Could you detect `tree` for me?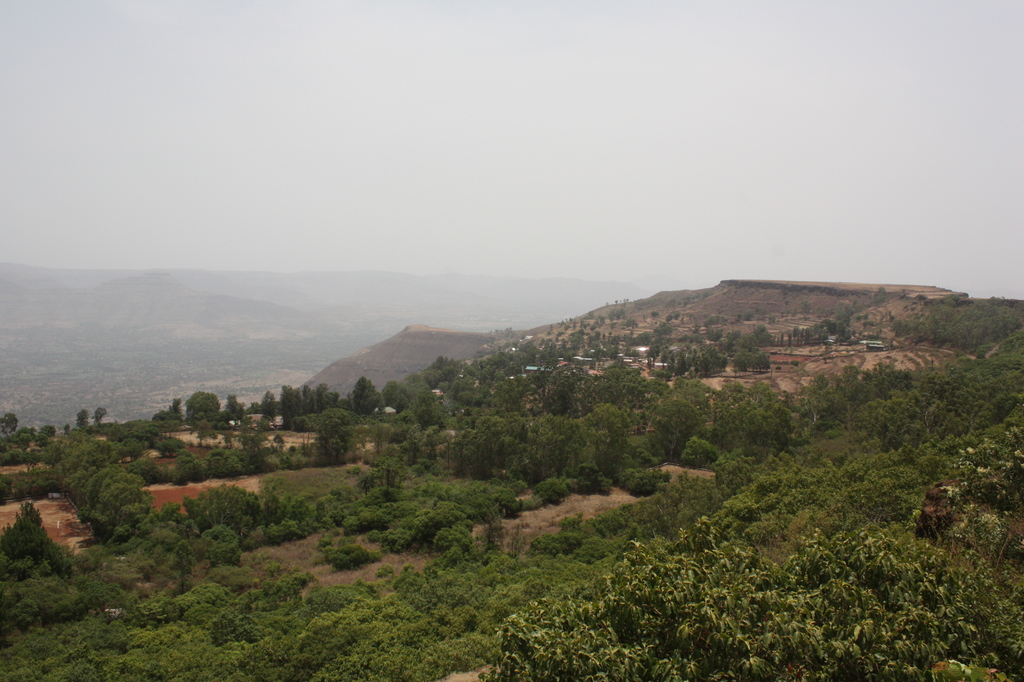
Detection result: crop(658, 379, 727, 472).
